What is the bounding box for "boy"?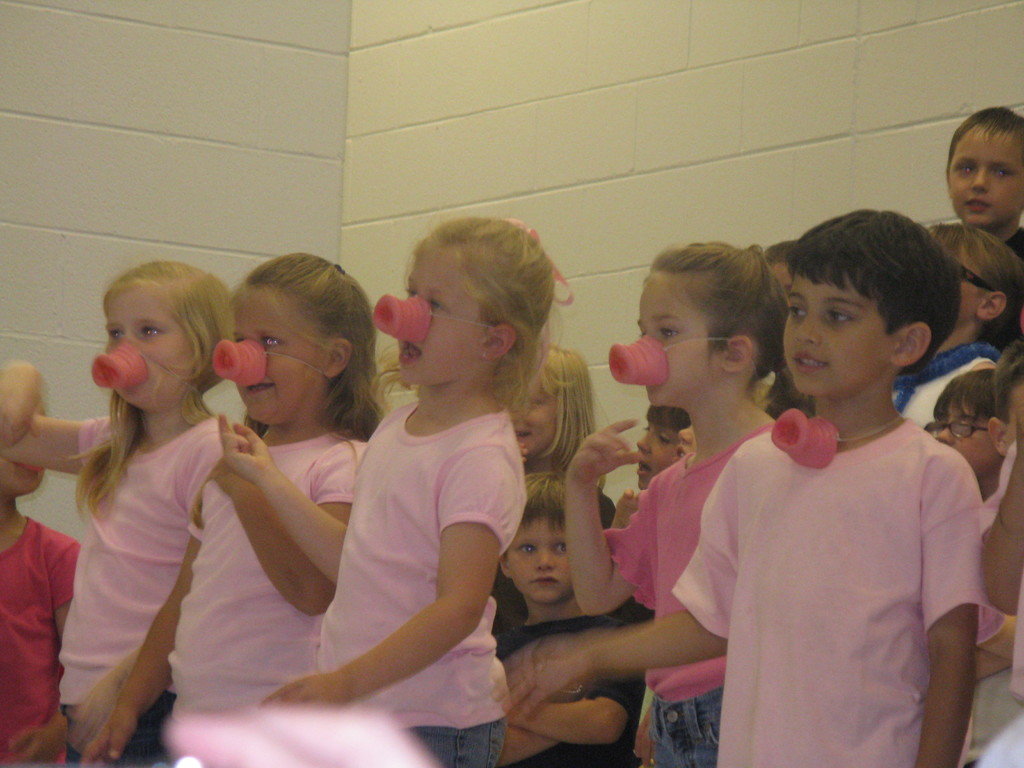
(x1=929, y1=366, x2=1022, y2=764).
